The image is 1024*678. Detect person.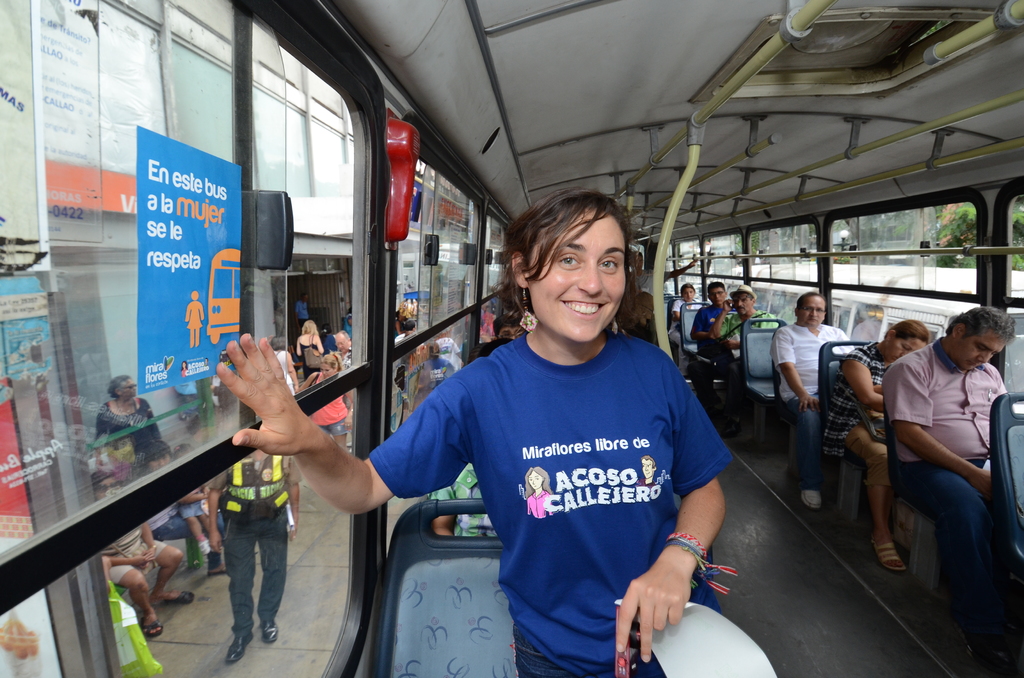
Detection: box=[271, 336, 297, 394].
